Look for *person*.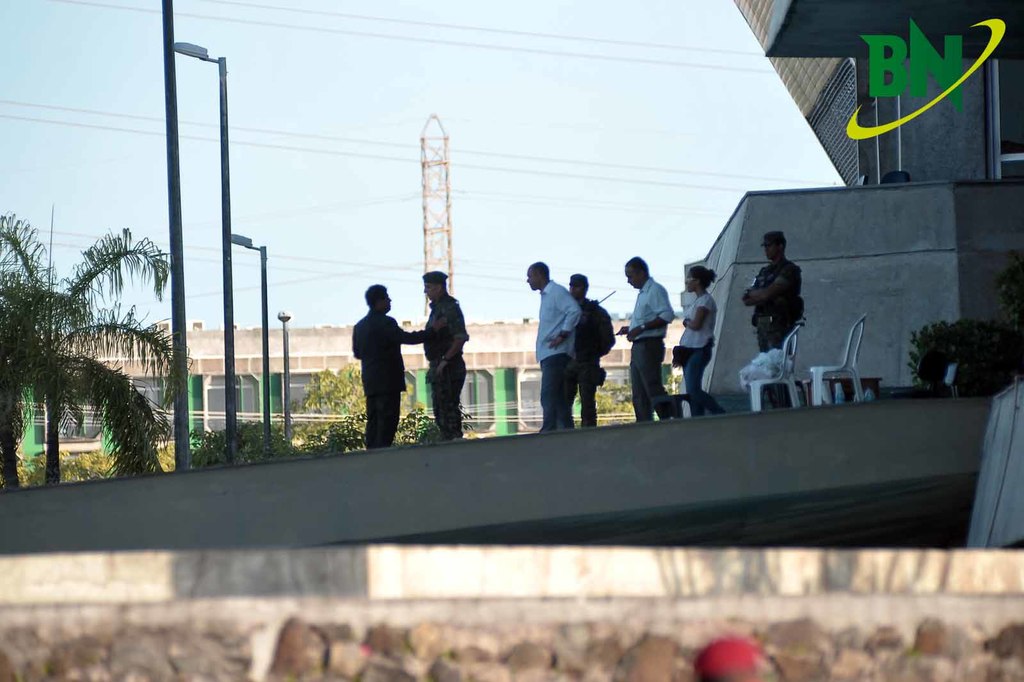
Found: <box>678,264,721,422</box>.
